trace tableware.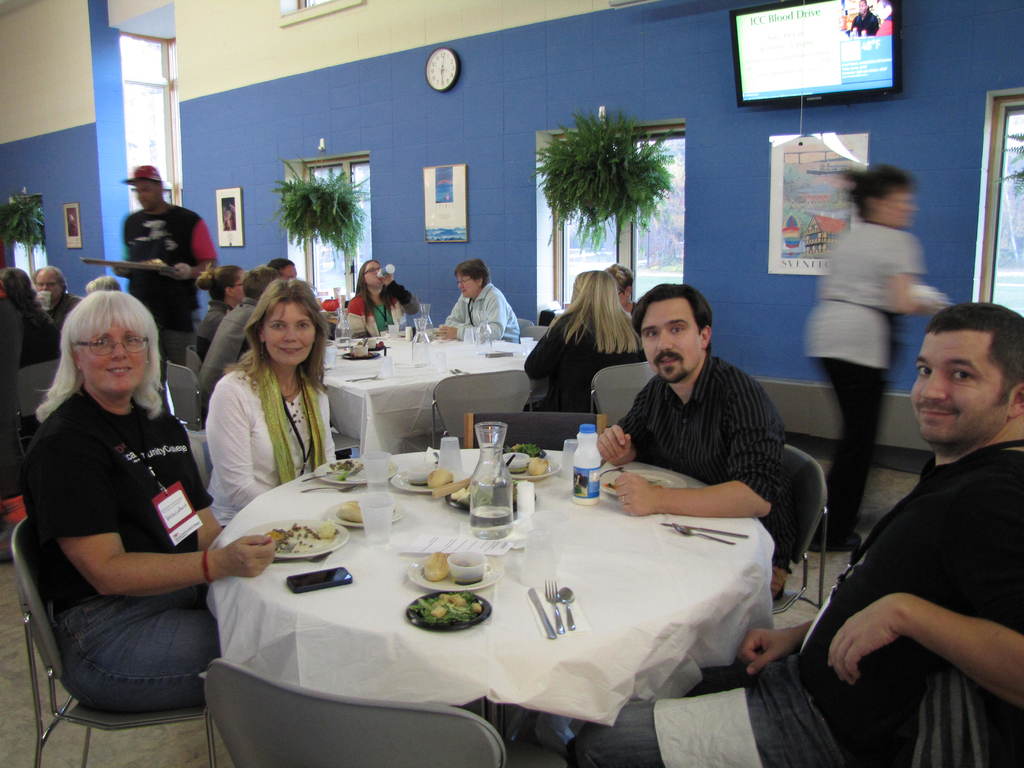
Traced to [left=669, top=519, right=737, bottom=544].
